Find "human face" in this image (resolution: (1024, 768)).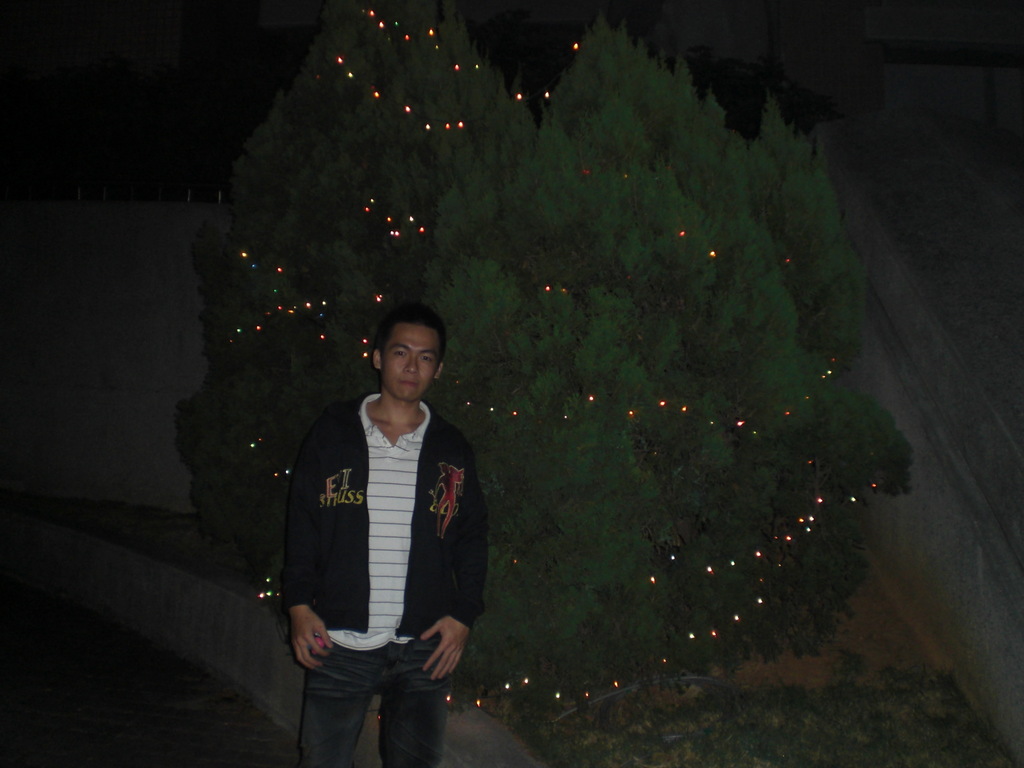
detection(371, 328, 444, 404).
